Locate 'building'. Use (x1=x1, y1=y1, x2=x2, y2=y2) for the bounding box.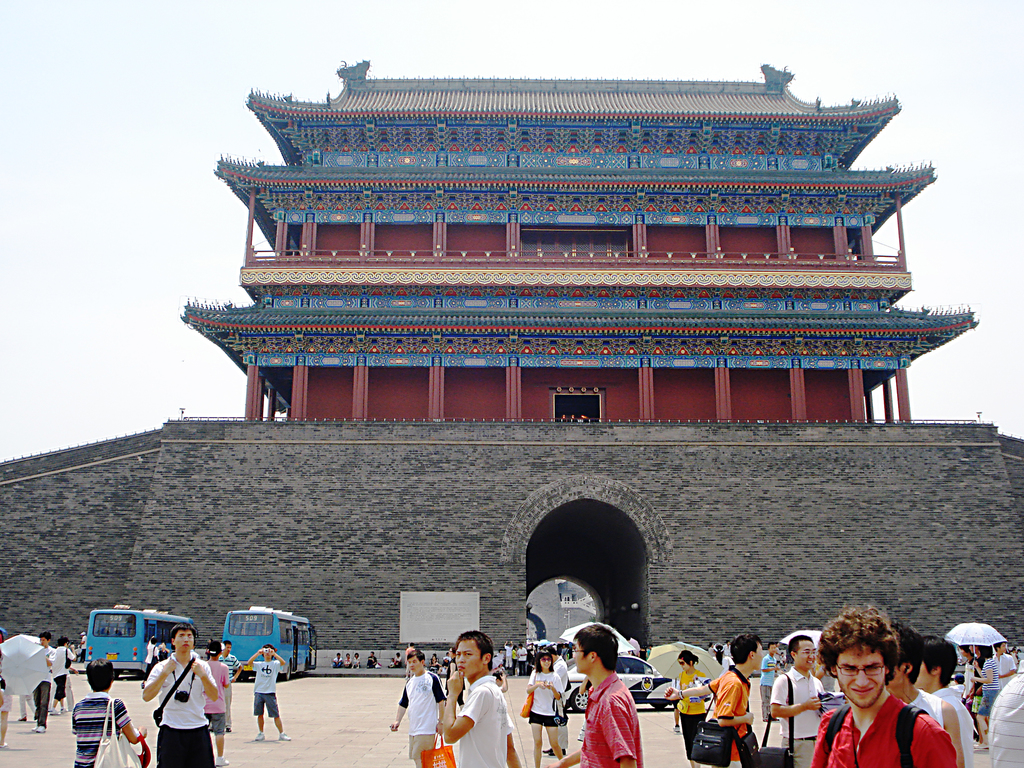
(x1=177, y1=54, x2=977, y2=426).
